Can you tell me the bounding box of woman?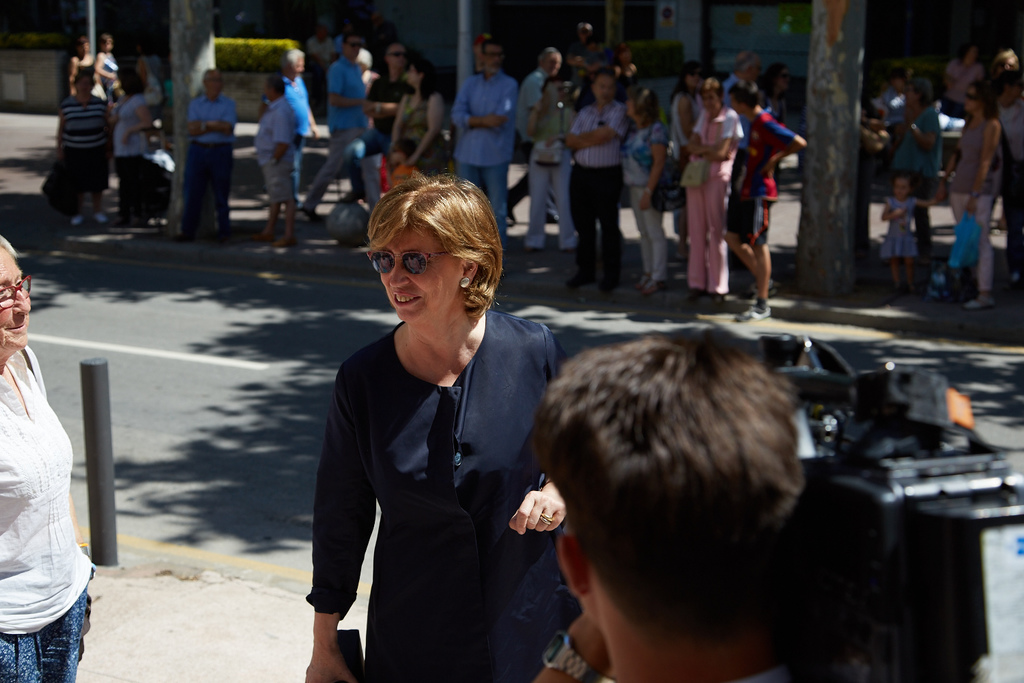
Rect(614, 88, 683, 298).
